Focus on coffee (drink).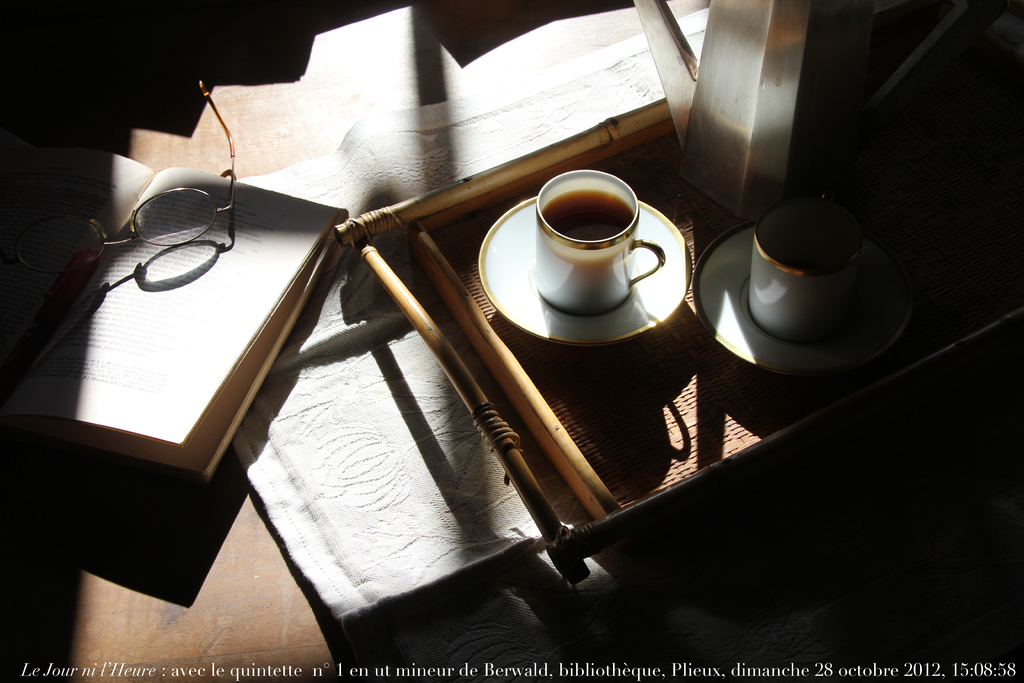
Focused at bbox=[545, 189, 629, 238].
